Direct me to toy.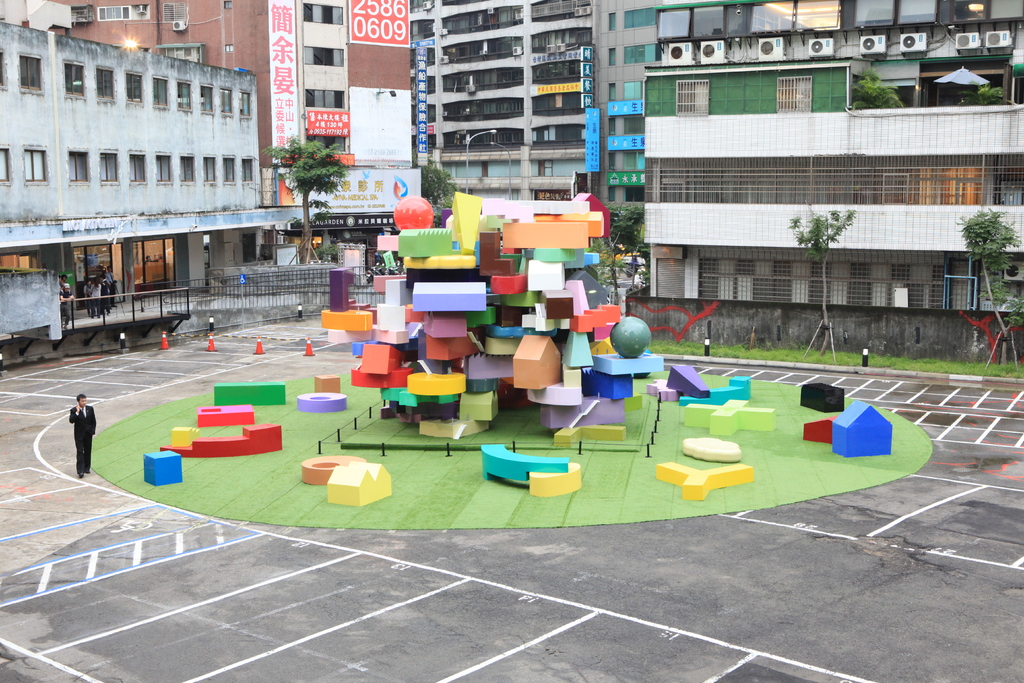
Direction: (682,434,742,463).
